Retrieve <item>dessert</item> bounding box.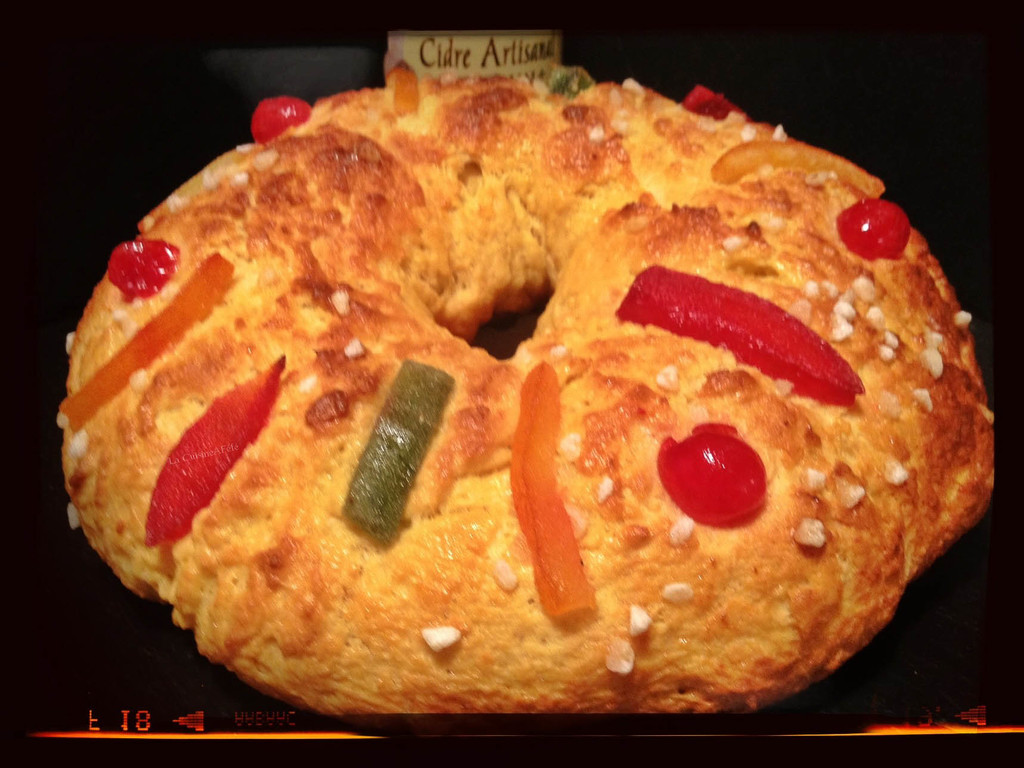
Bounding box: <box>90,44,1023,712</box>.
